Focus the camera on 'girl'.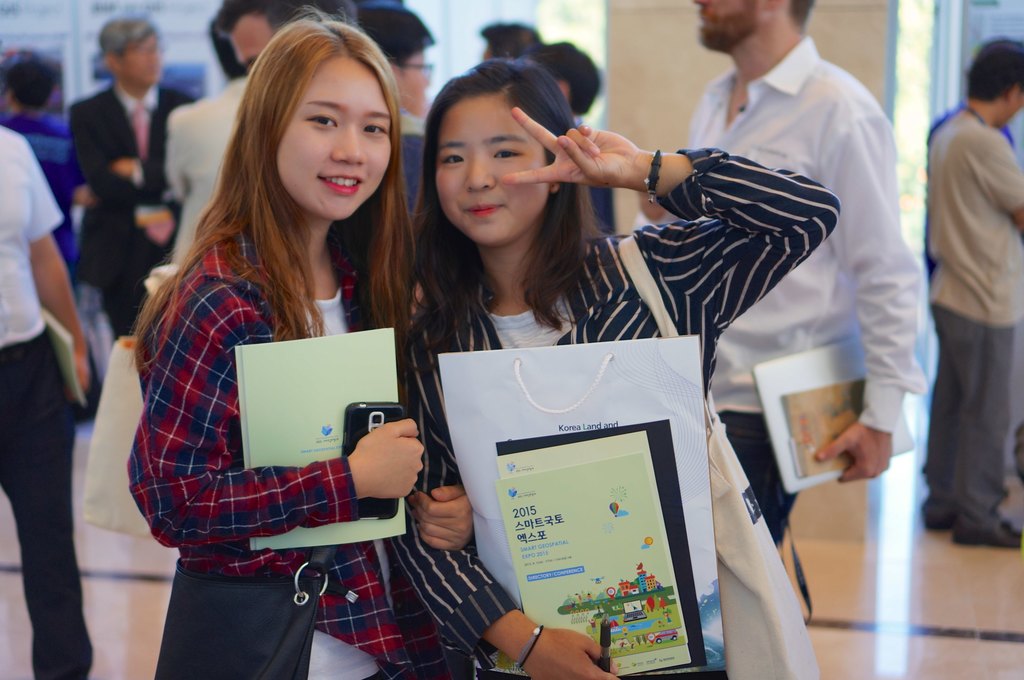
Focus region: pyautogui.locateOnScreen(391, 56, 842, 679).
